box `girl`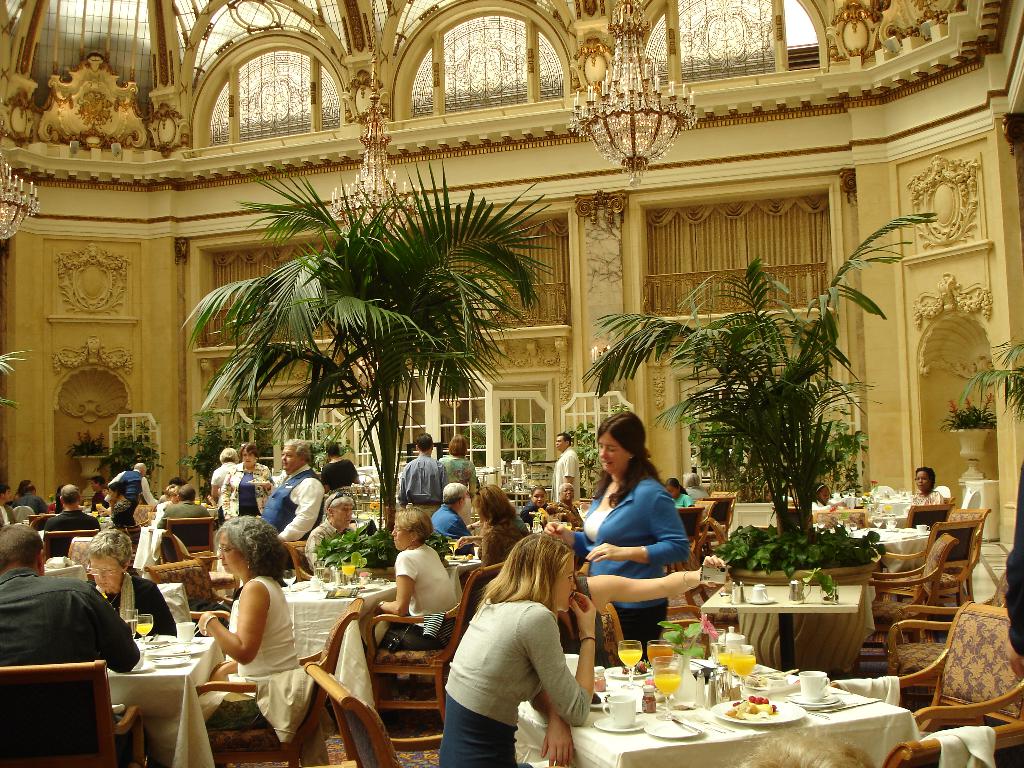
[x1=433, y1=533, x2=596, y2=767]
